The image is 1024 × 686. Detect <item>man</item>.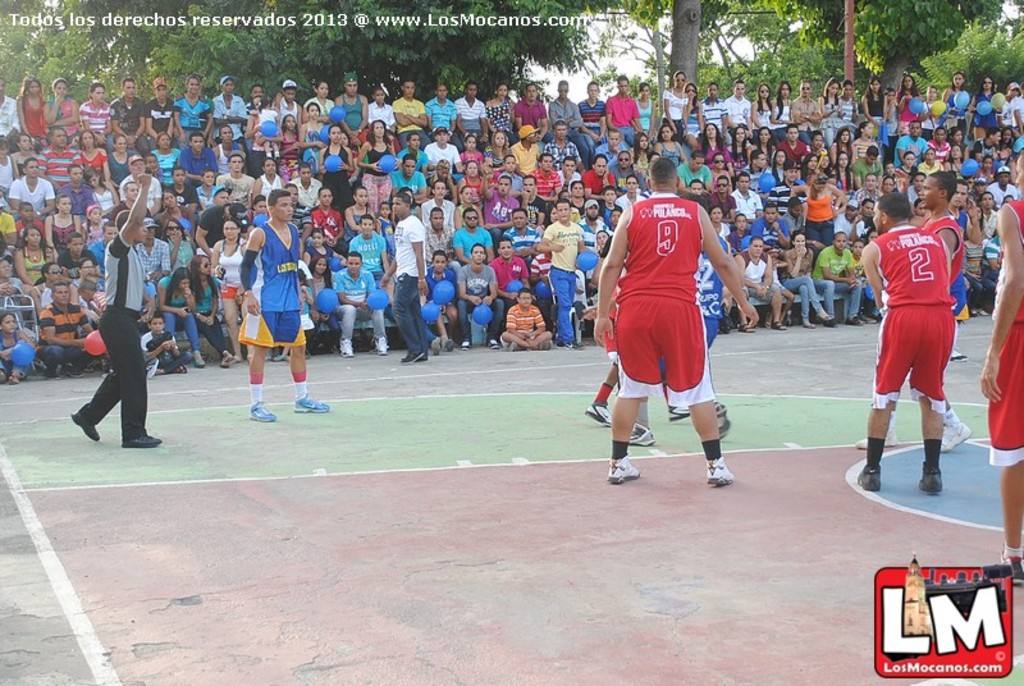
Detection: bbox=(338, 83, 366, 143).
